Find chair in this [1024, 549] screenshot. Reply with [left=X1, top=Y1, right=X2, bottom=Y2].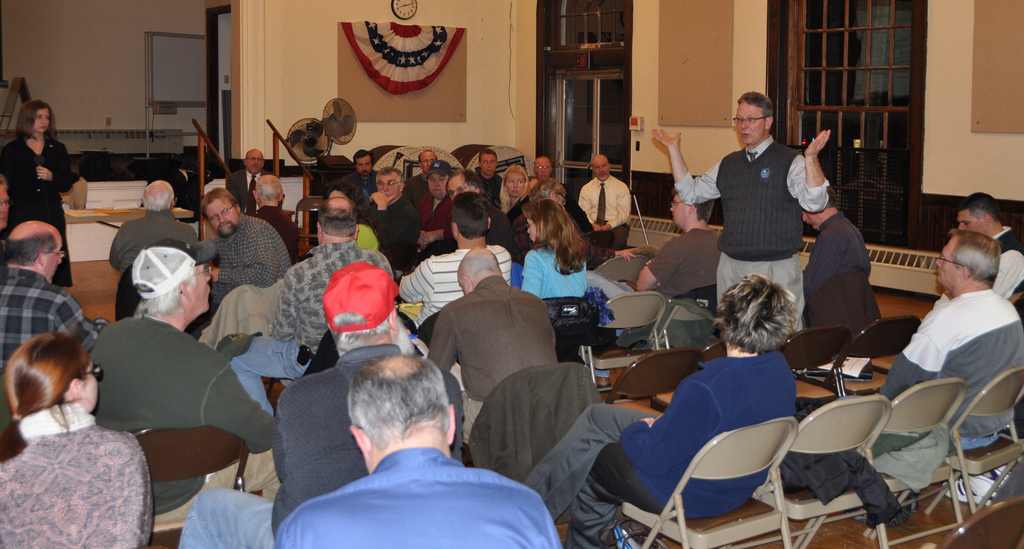
[left=588, top=254, right=650, bottom=338].
